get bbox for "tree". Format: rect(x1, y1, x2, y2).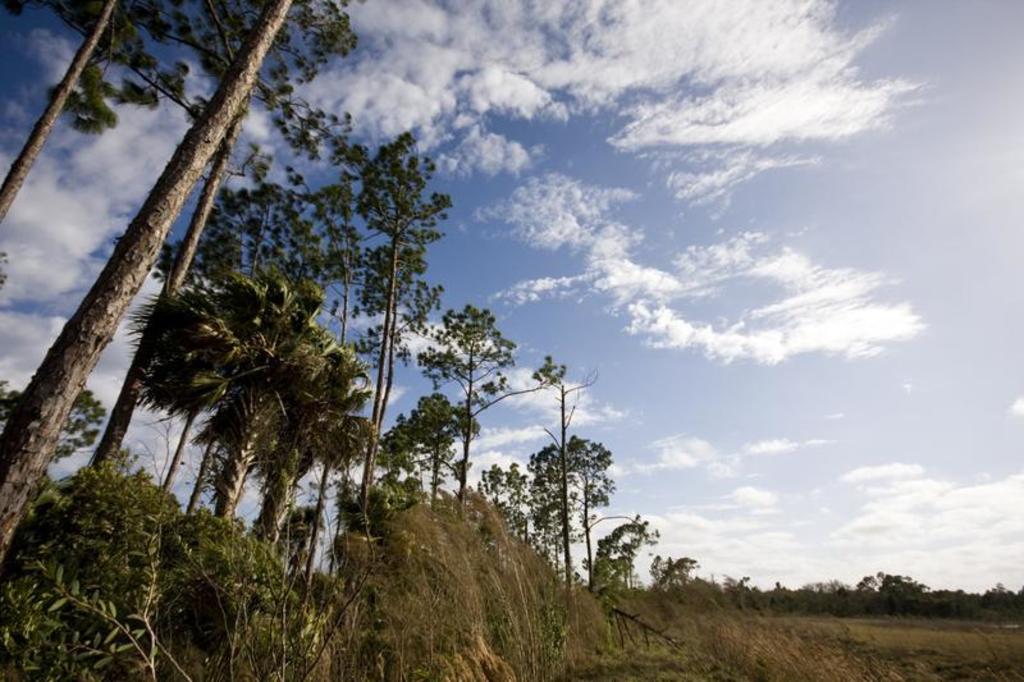
rect(122, 179, 352, 592).
